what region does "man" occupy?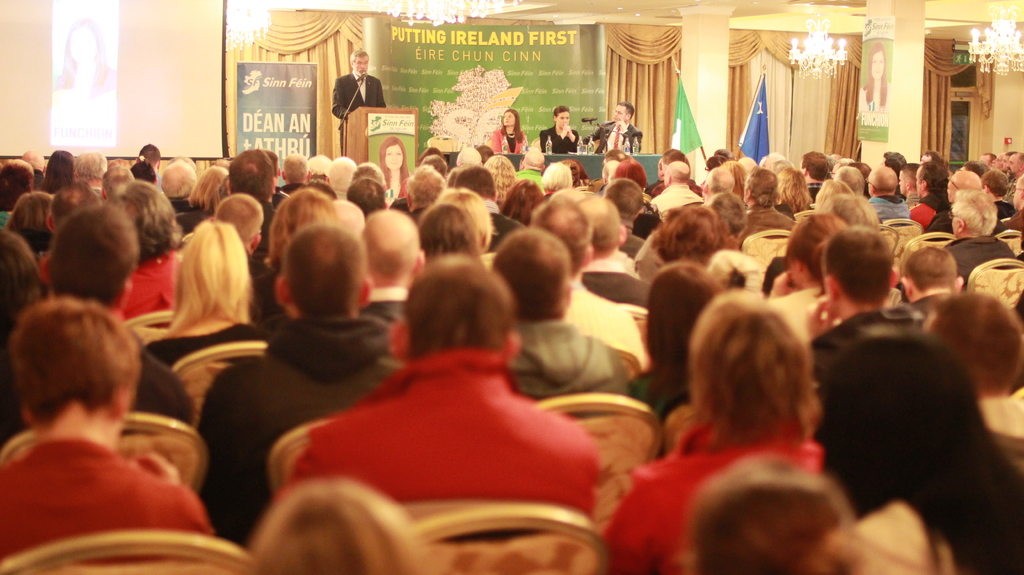
select_region(206, 223, 409, 543).
